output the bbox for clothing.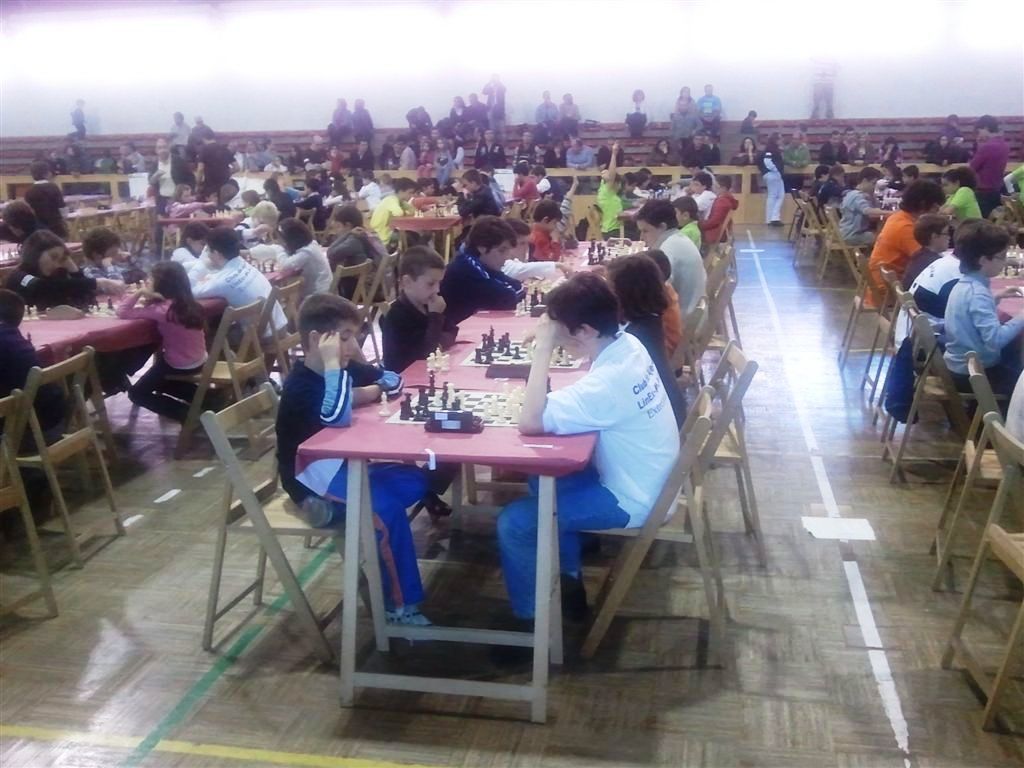
box(8, 265, 118, 307).
